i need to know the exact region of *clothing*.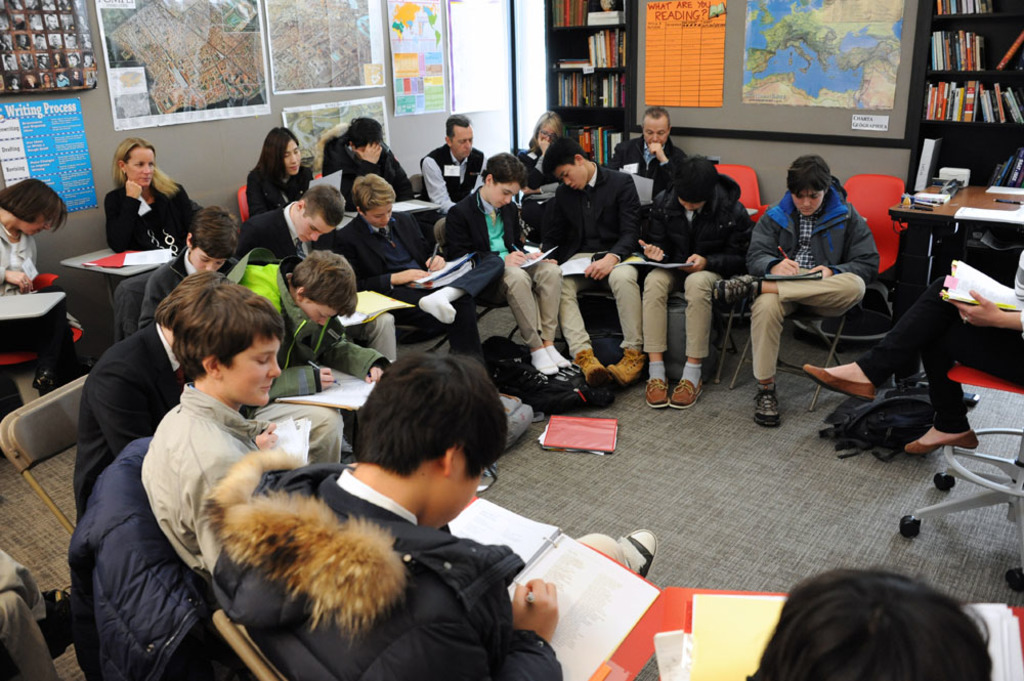
Region: 164,414,564,678.
